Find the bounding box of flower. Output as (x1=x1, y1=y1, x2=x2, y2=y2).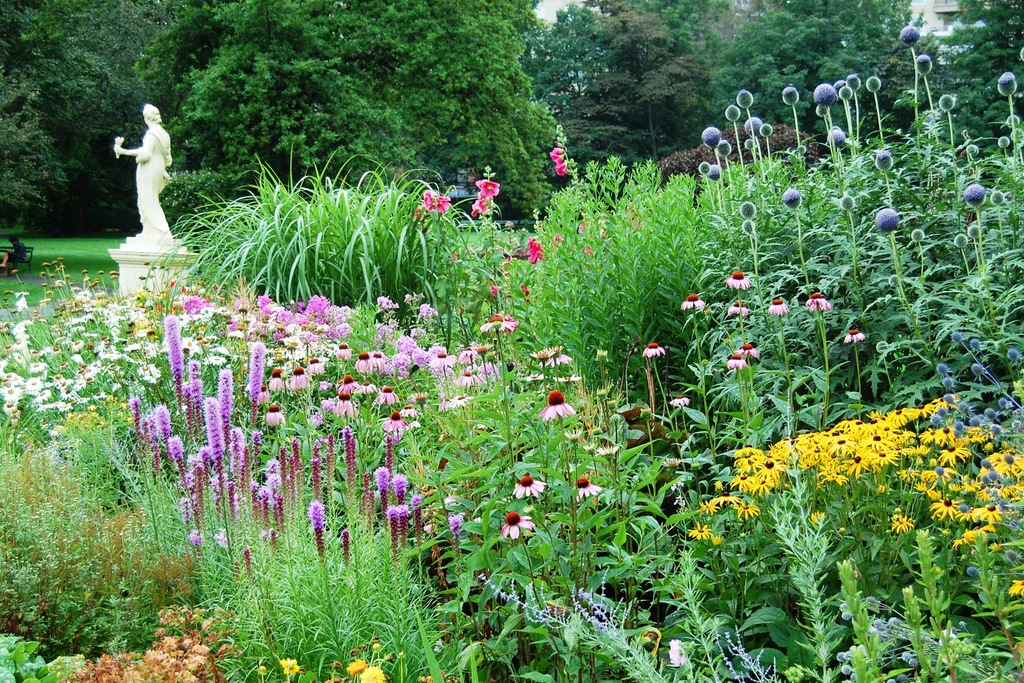
(x1=680, y1=294, x2=706, y2=310).
